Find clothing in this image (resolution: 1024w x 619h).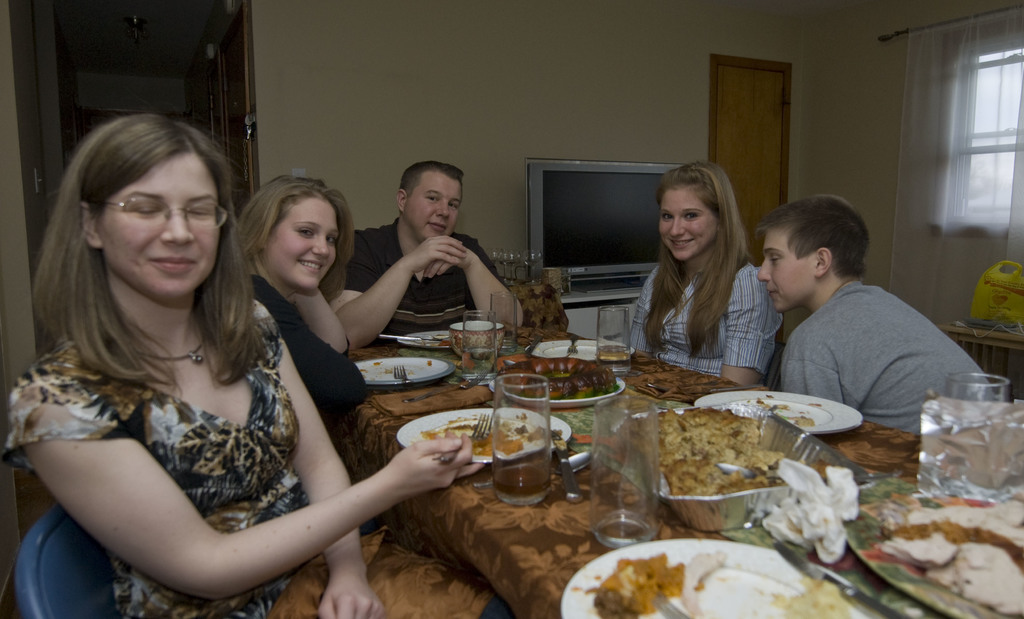
x1=350, y1=227, x2=505, y2=350.
